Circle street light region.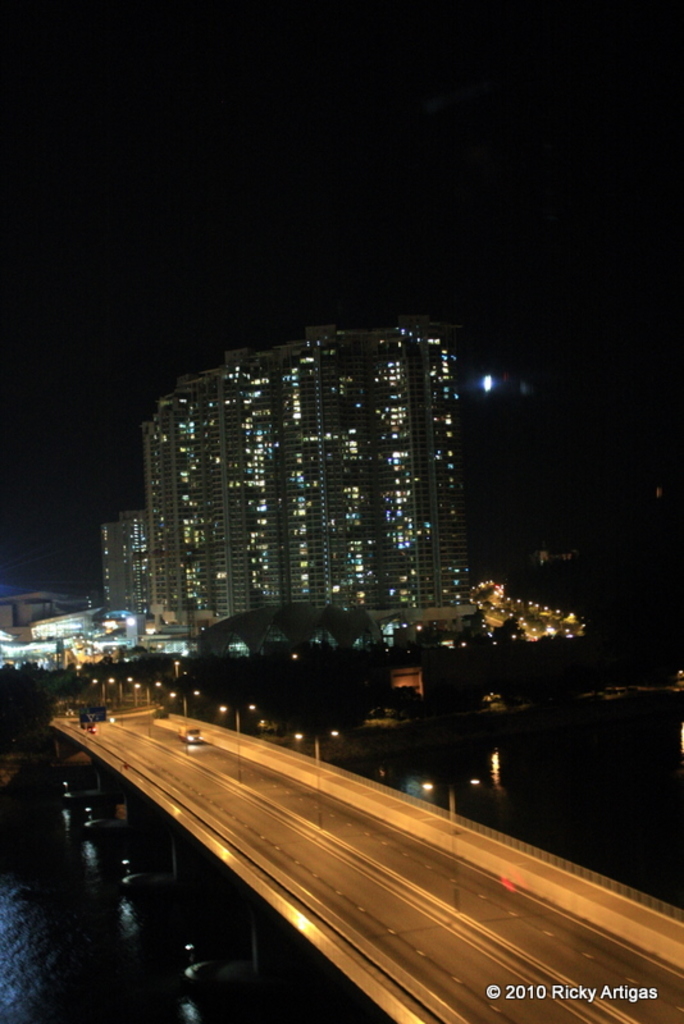
Region: <bbox>219, 704, 257, 781</bbox>.
